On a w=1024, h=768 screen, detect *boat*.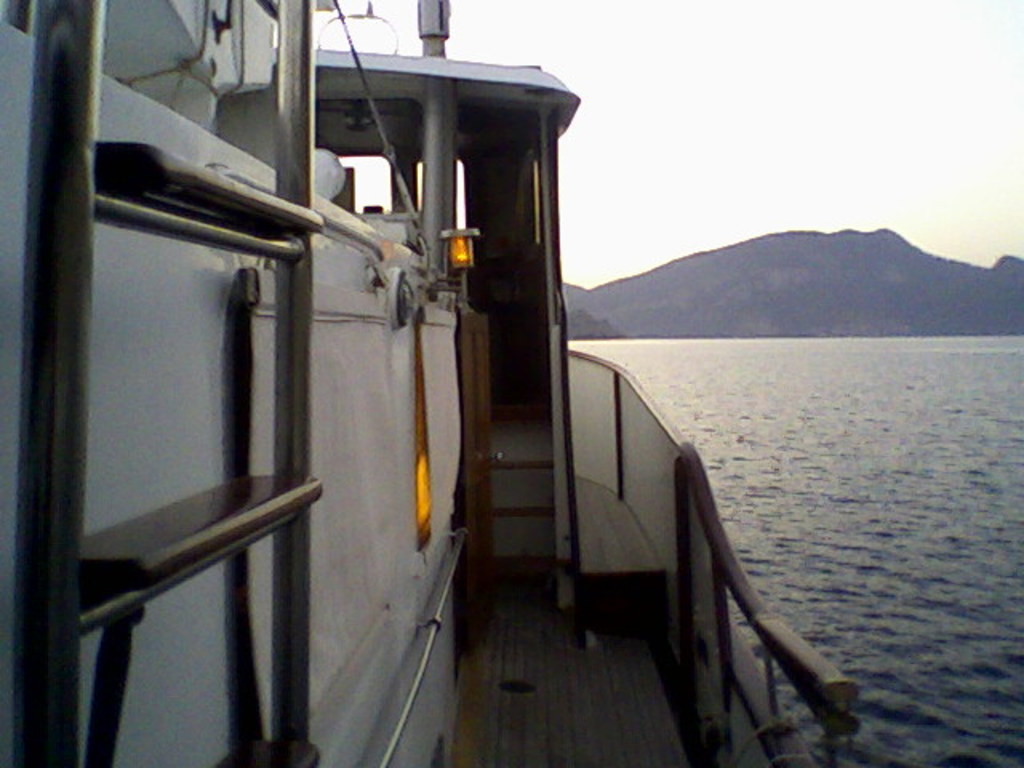
{"x1": 0, "y1": 0, "x2": 864, "y2": 766}.
